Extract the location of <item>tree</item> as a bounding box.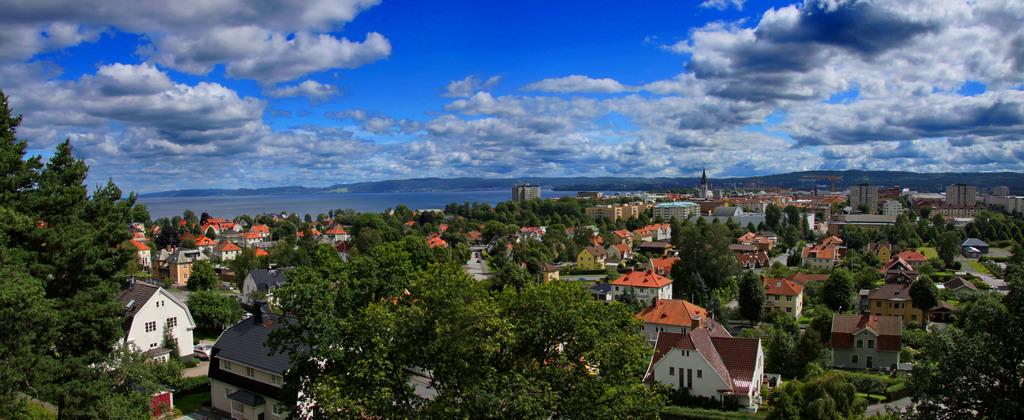
(895,255,1023,419).
